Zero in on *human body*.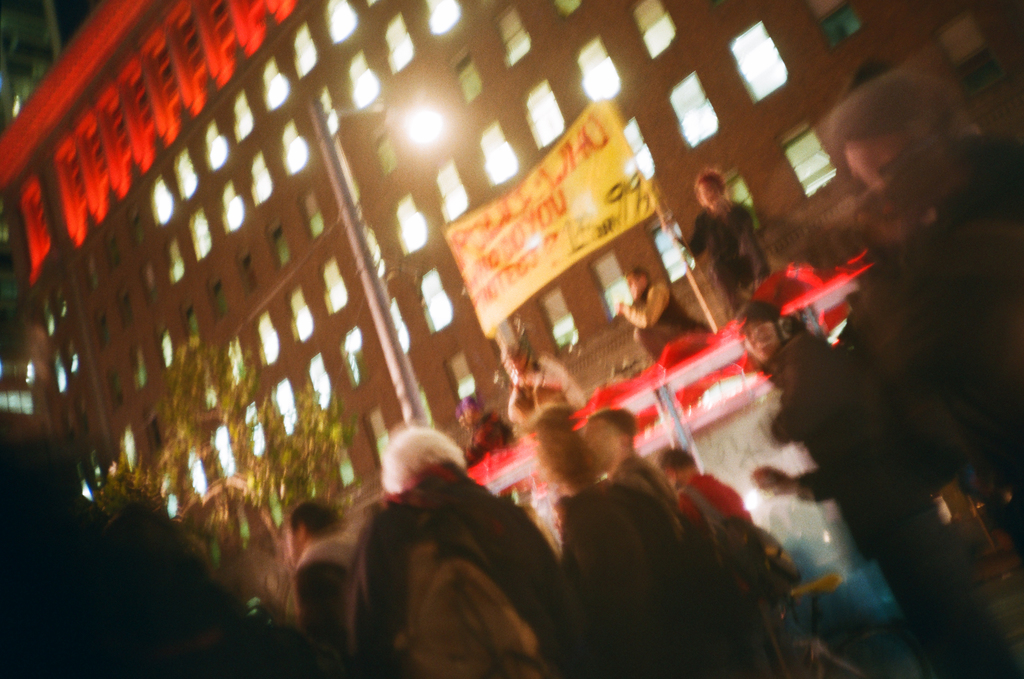
Zeroed in: pyautogui.locateOnScreen(818, 66, 1023, 246).
